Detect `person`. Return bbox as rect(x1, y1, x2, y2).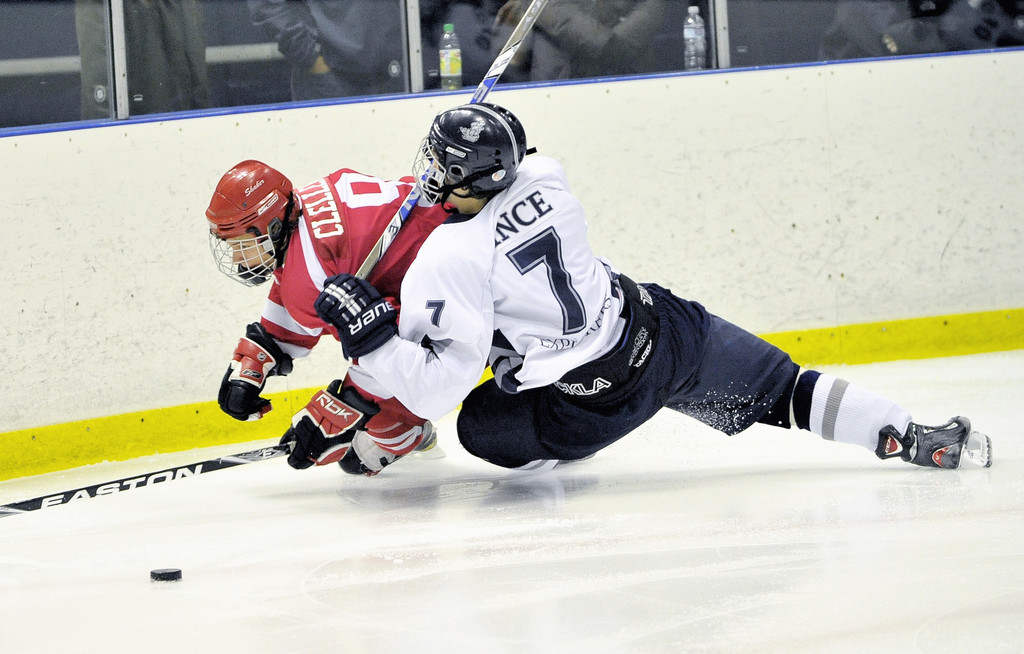
rect(204, 160, 462, 474).
